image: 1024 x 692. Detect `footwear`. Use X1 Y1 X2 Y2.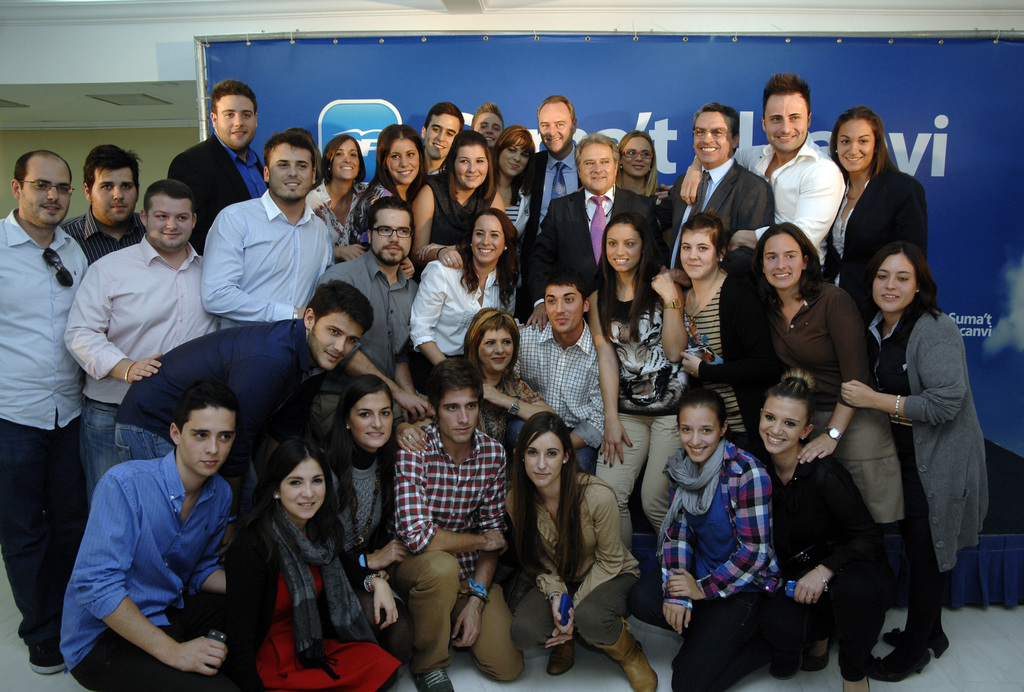
27 636 66 678.
